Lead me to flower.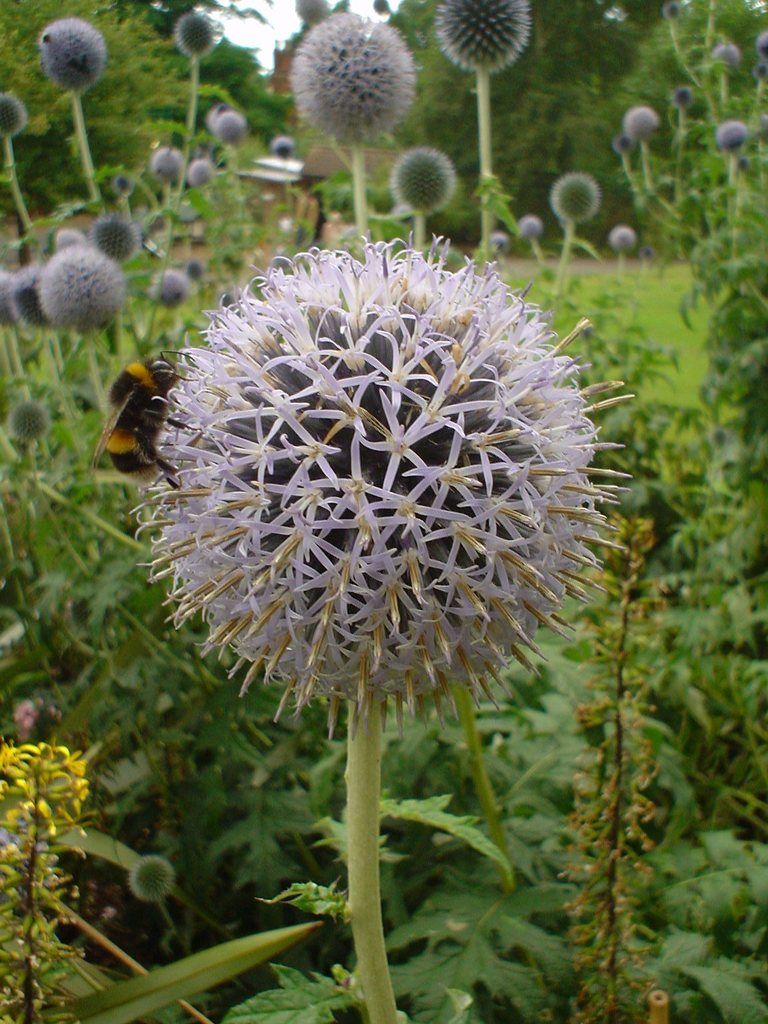
Lead to crop(214, 104, 247, 147).
